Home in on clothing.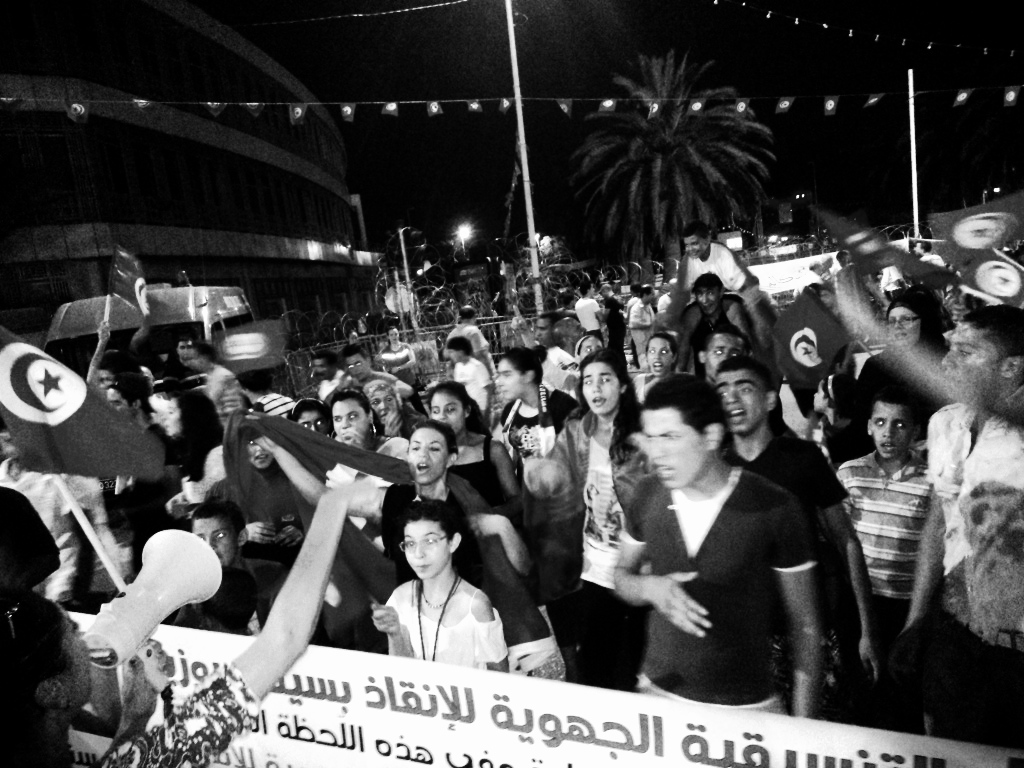
Homed in at x1=112, y1=424, x2=182, y2=555.
